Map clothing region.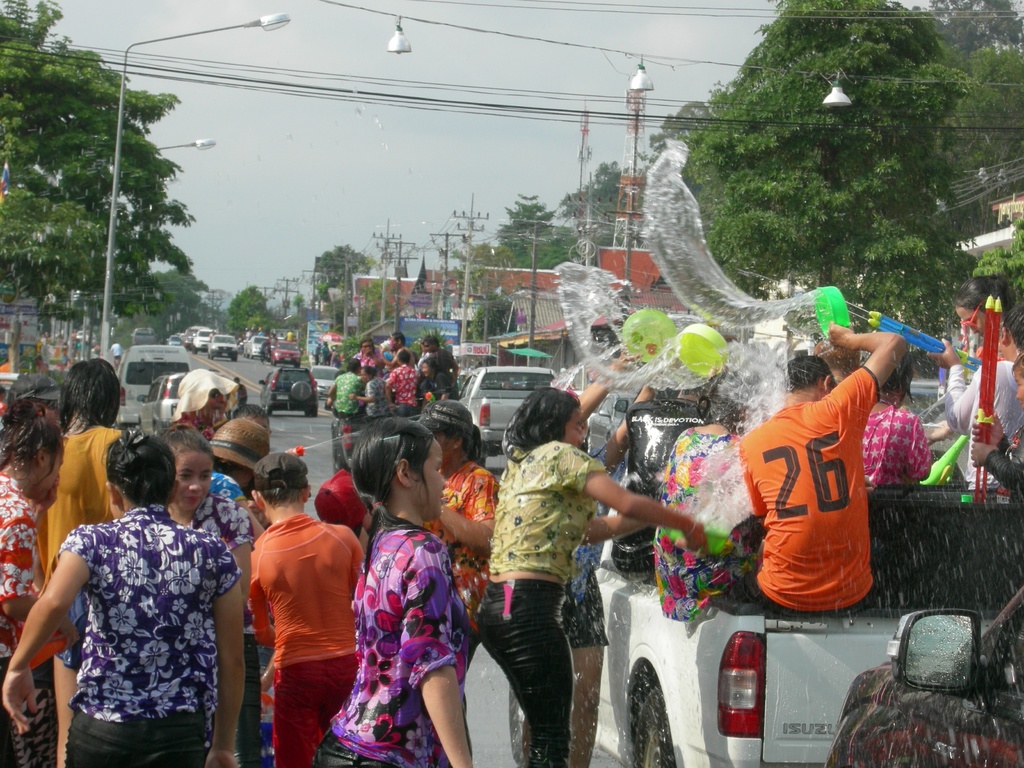
Mapped to 478/438/611/767.
